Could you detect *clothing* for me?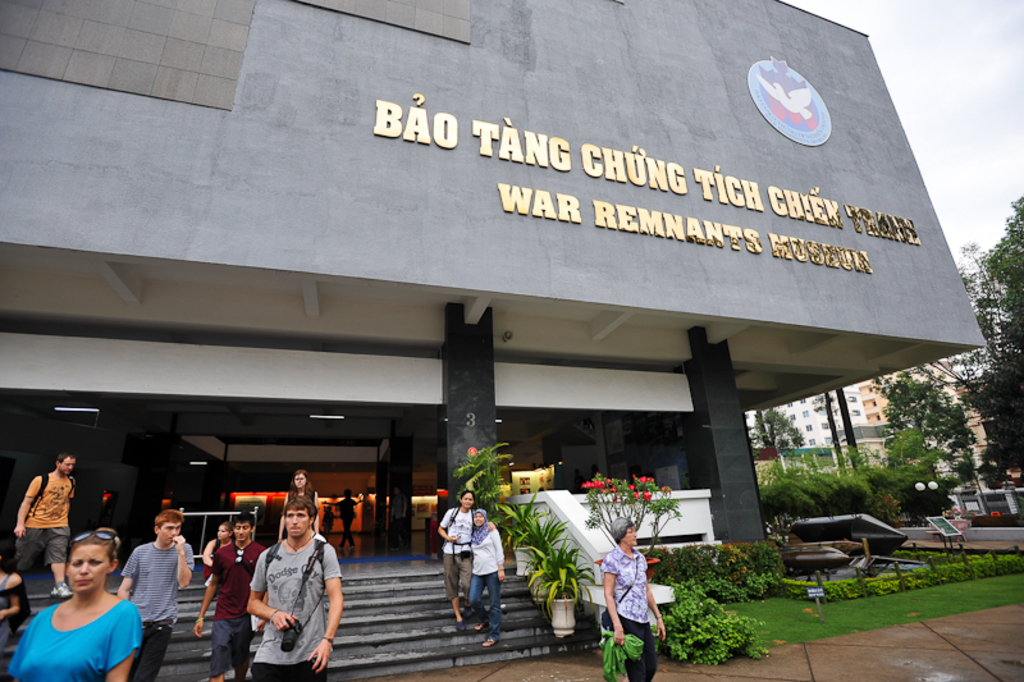
Detection result: {"left": 466, "top": 526, "right": 503, "bottom": 637}.
